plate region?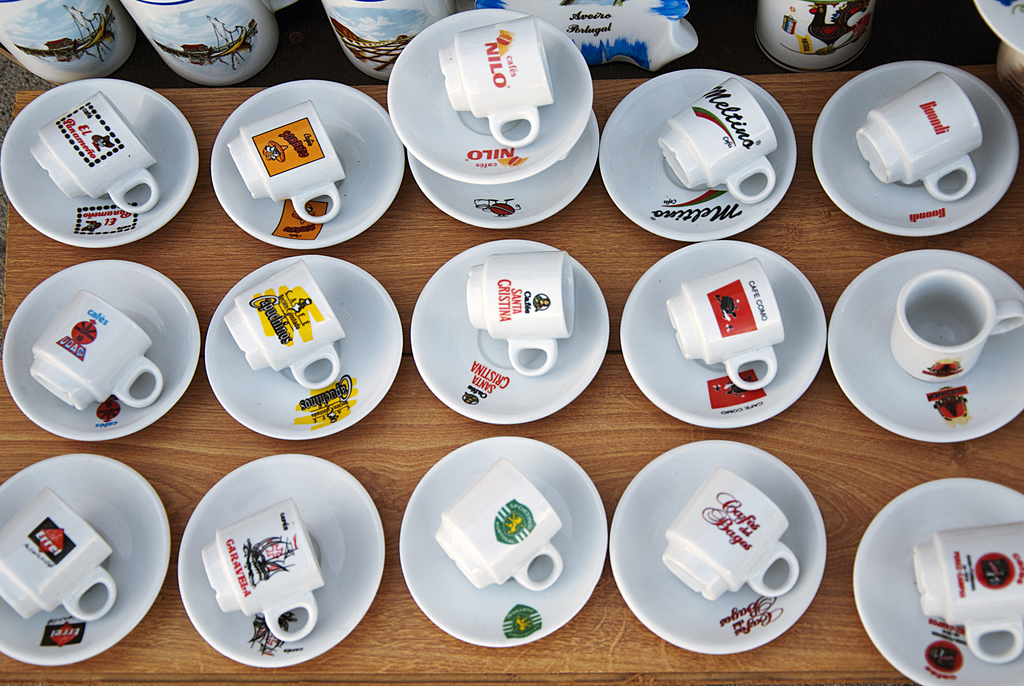
locate(609, 443, 830, 655)
